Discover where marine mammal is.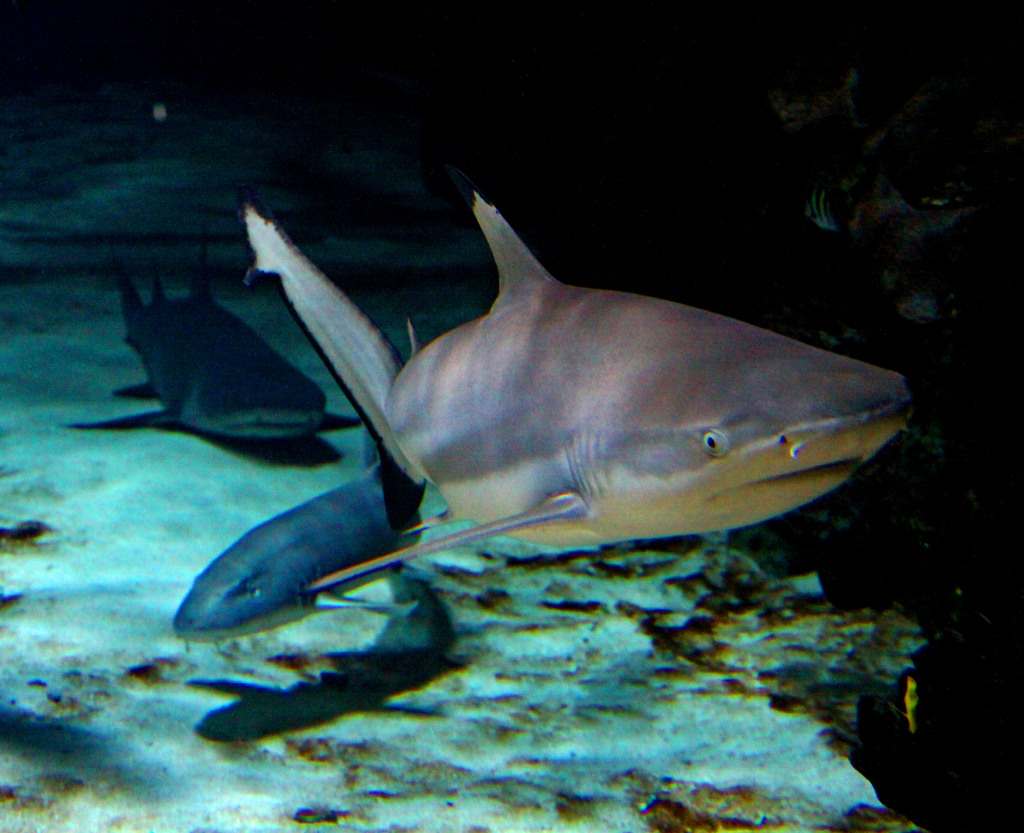
Discovered at x1=151, y1=196, x2=904, y2=626.
